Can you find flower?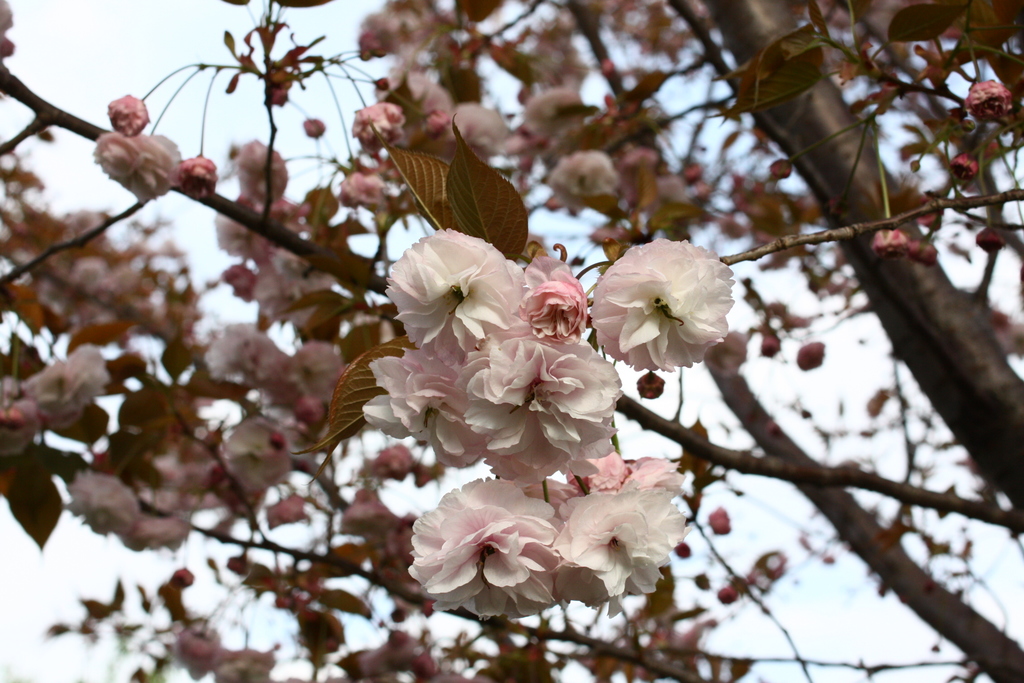
Yes, bounding box: (left=122, top=134, right=186, bottom=204).
